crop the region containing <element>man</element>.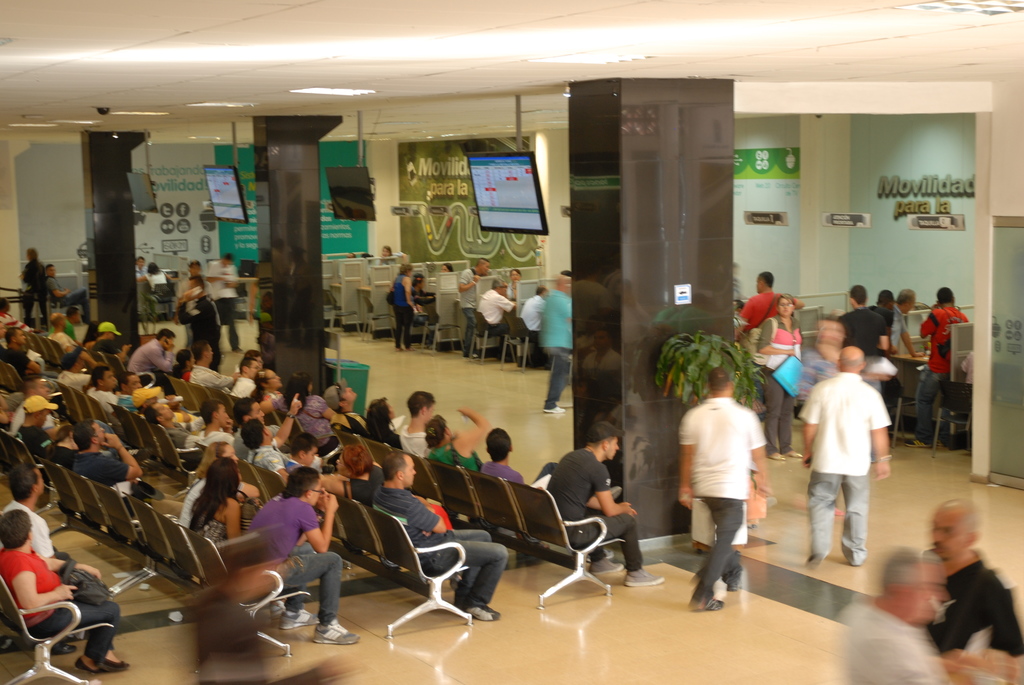
Crop region: box(0, 463, 116, 584).
